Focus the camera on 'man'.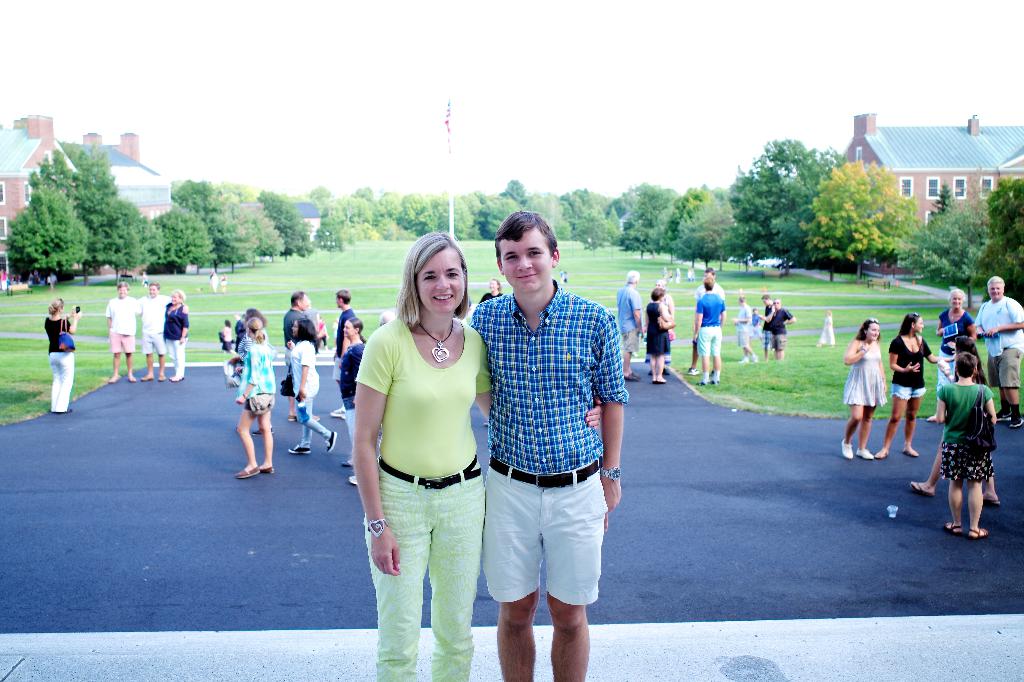
Focus region: {"left": 755, "top": 289, "right": 776, "bottom": 360}.
